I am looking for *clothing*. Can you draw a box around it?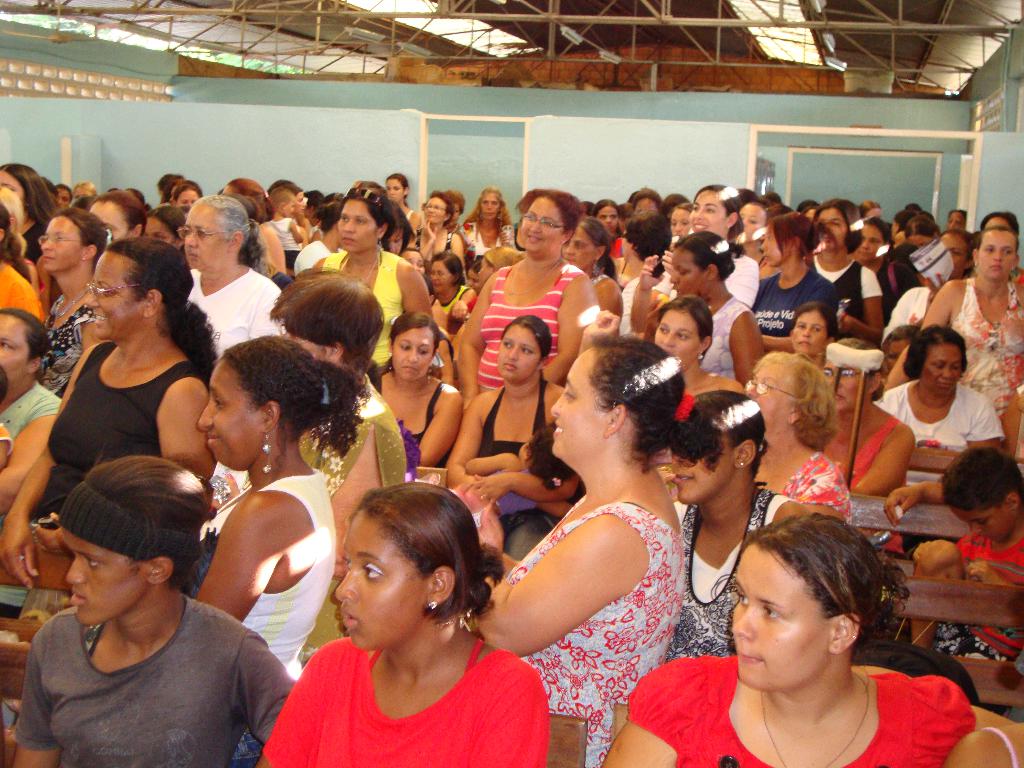
Sure, the bounding box is 477/273/579/415.
